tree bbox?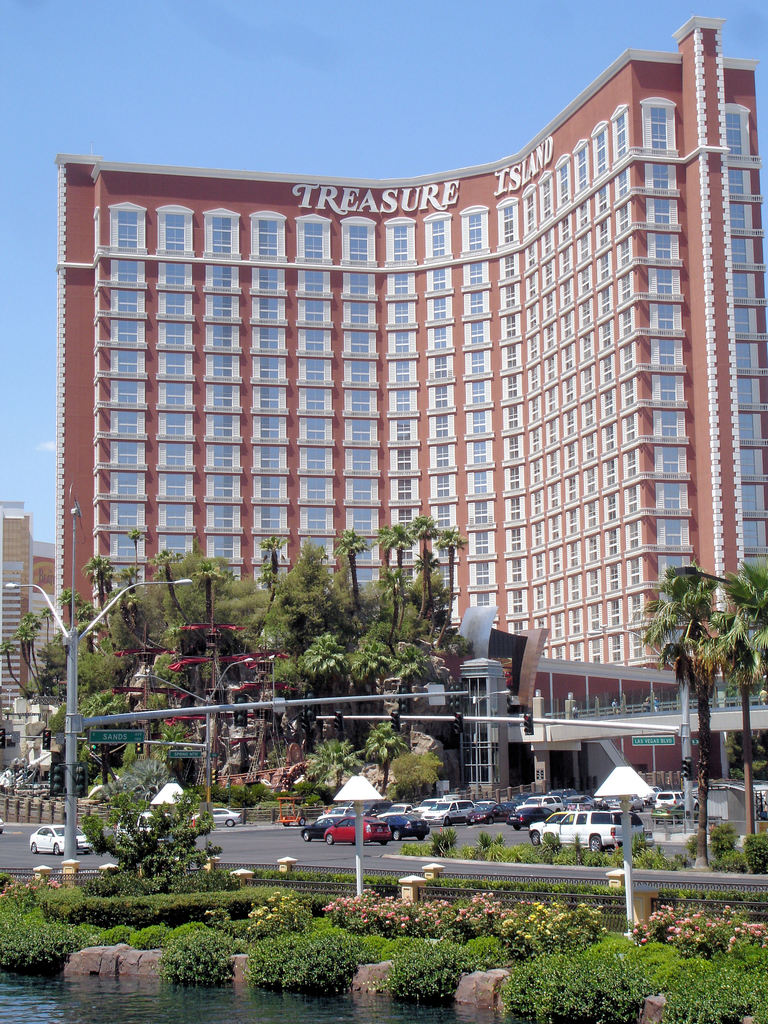
box=[378, 525, 412, 588]
